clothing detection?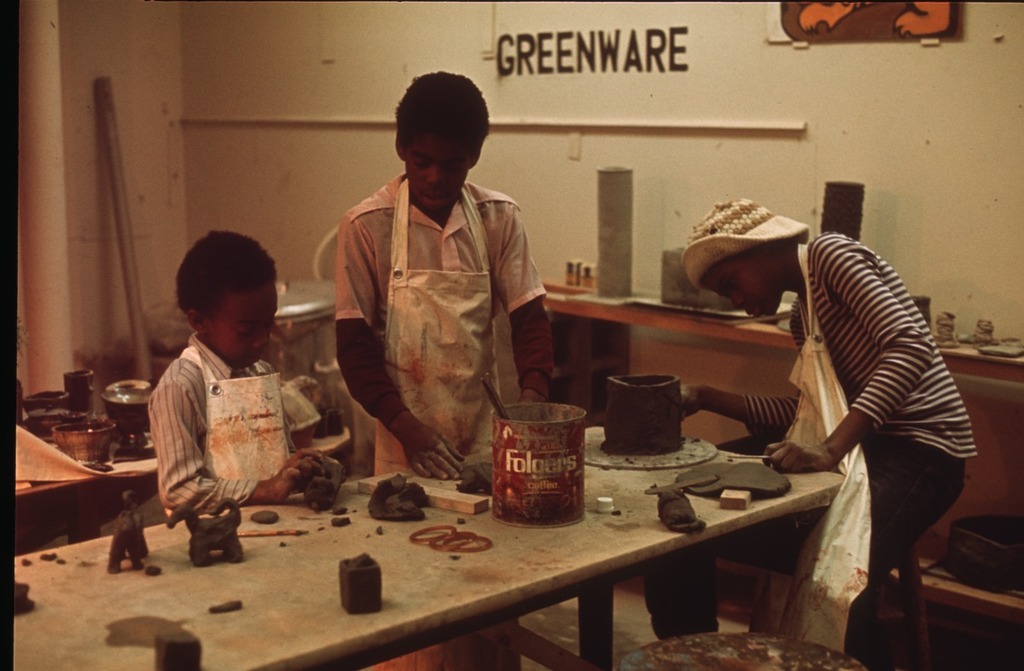
[left=143, top=329, right=305, bottom=515]
